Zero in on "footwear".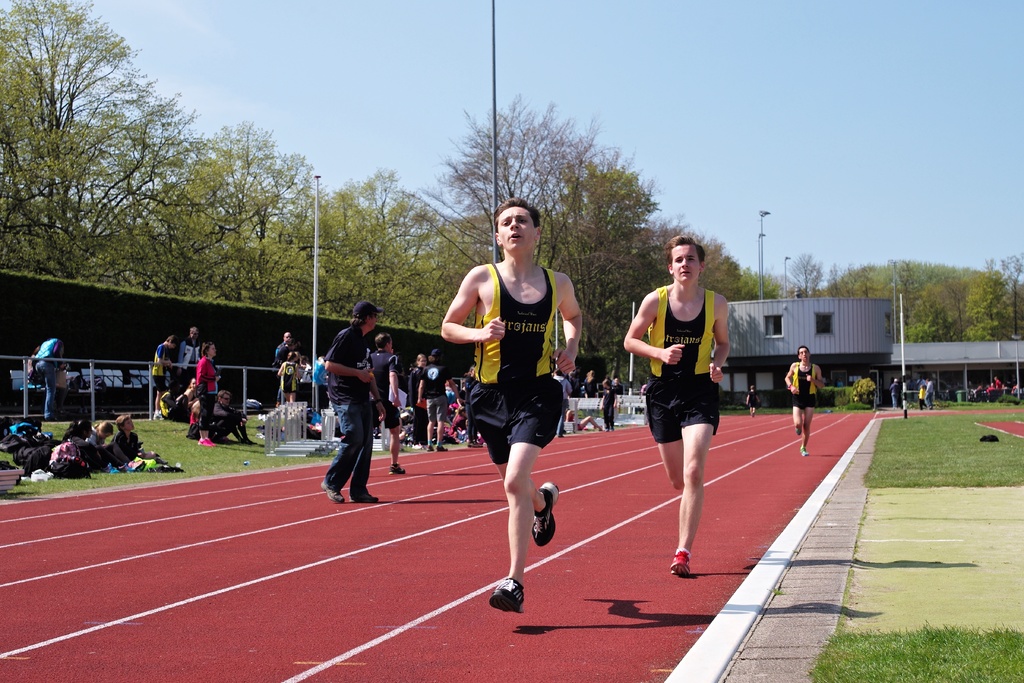
Zeroed in: region(425, 442, 432, 452).
